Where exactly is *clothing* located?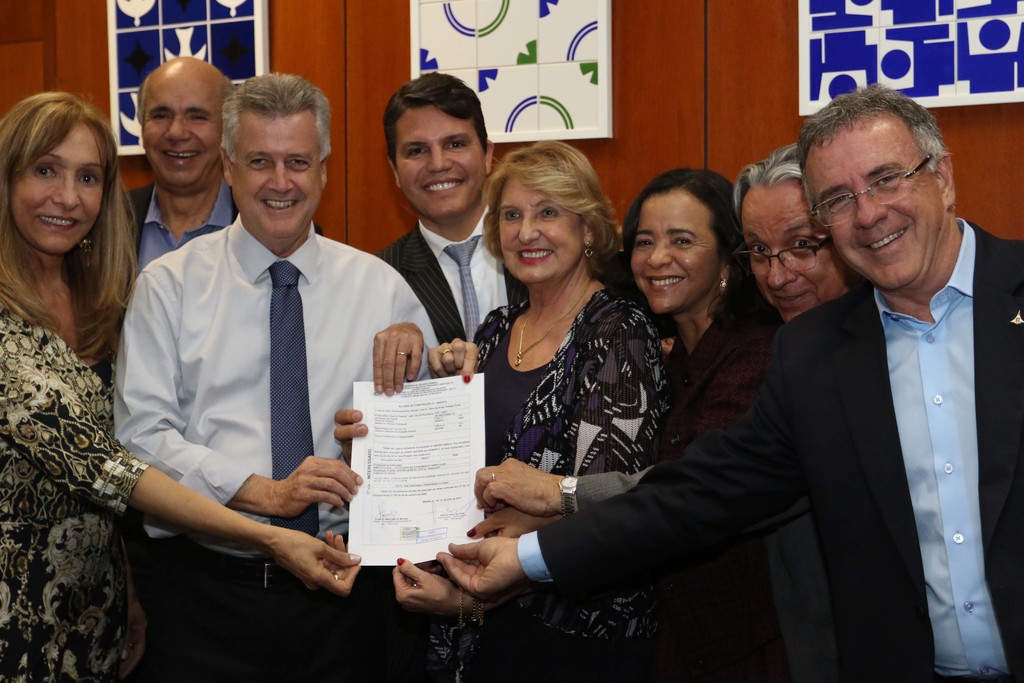
Its bounding box is bbox=[371, 202, 521, 346].
